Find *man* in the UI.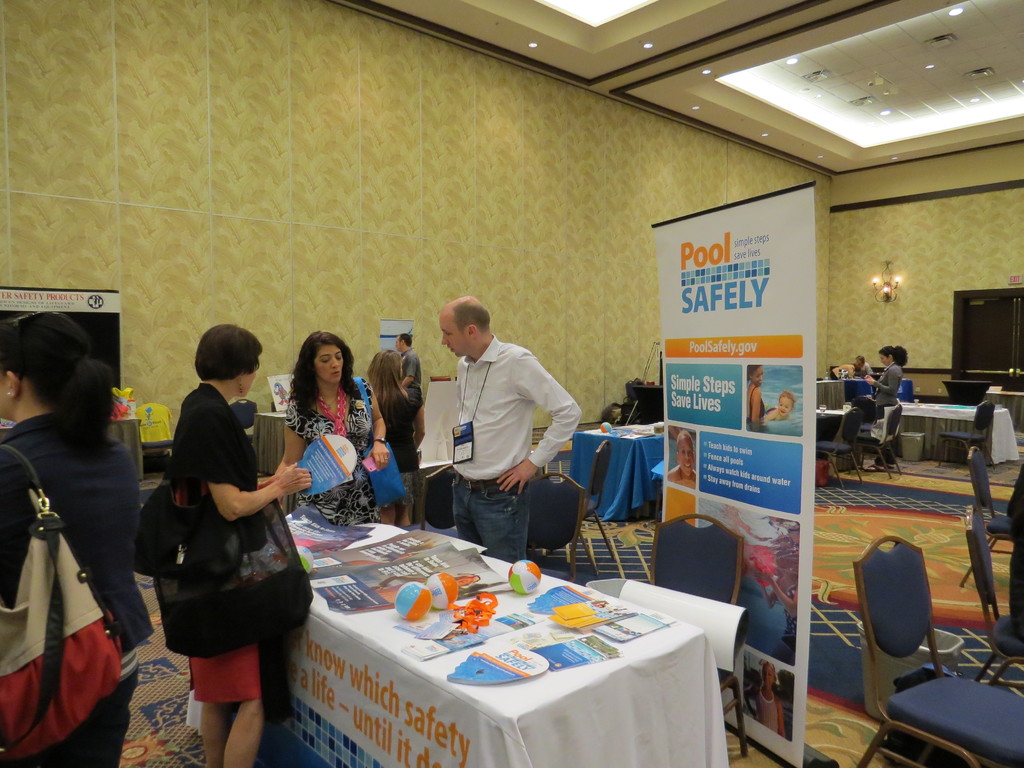
UI element at Rect(423, 305, 576, 573).
